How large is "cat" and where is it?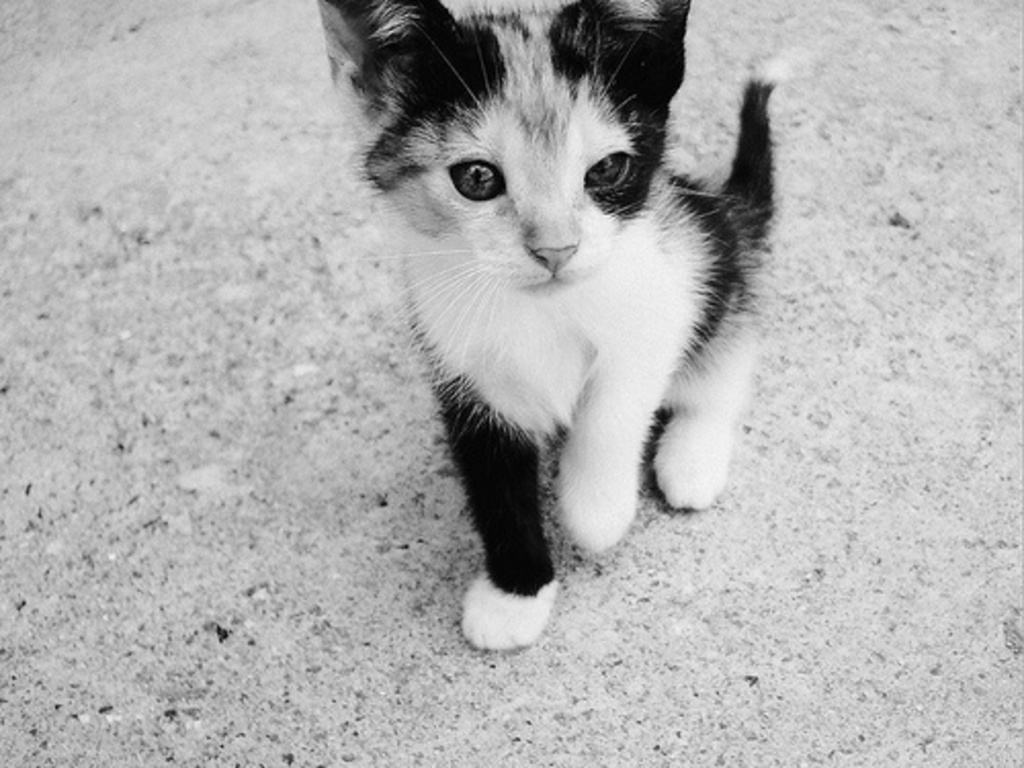
Bounding box: [left=311, top=0, right=776, bottom=657].
